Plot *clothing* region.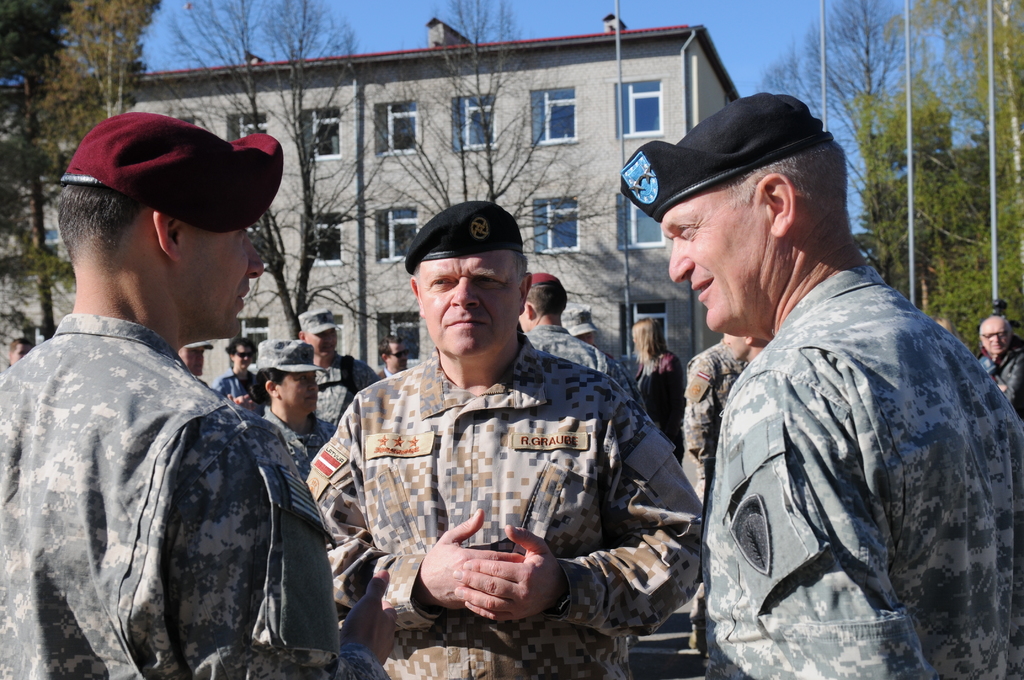
Plotted at crop(260, 408, 330, 478).
